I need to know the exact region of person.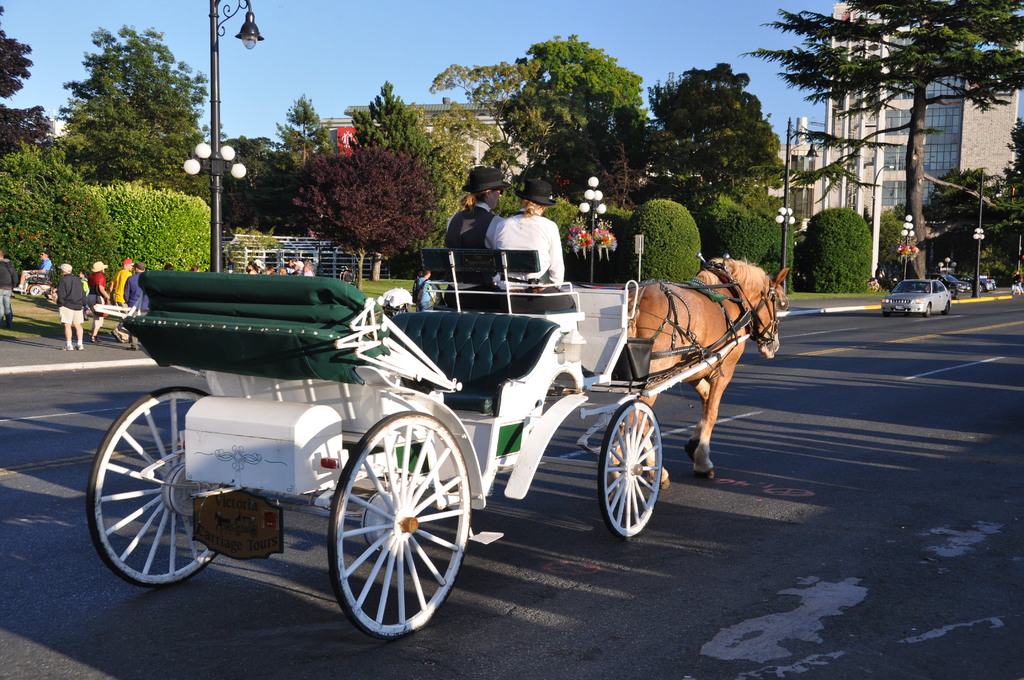
Region: {"left": 440, "top": 166, "right": 510, "bottom": 285}.
